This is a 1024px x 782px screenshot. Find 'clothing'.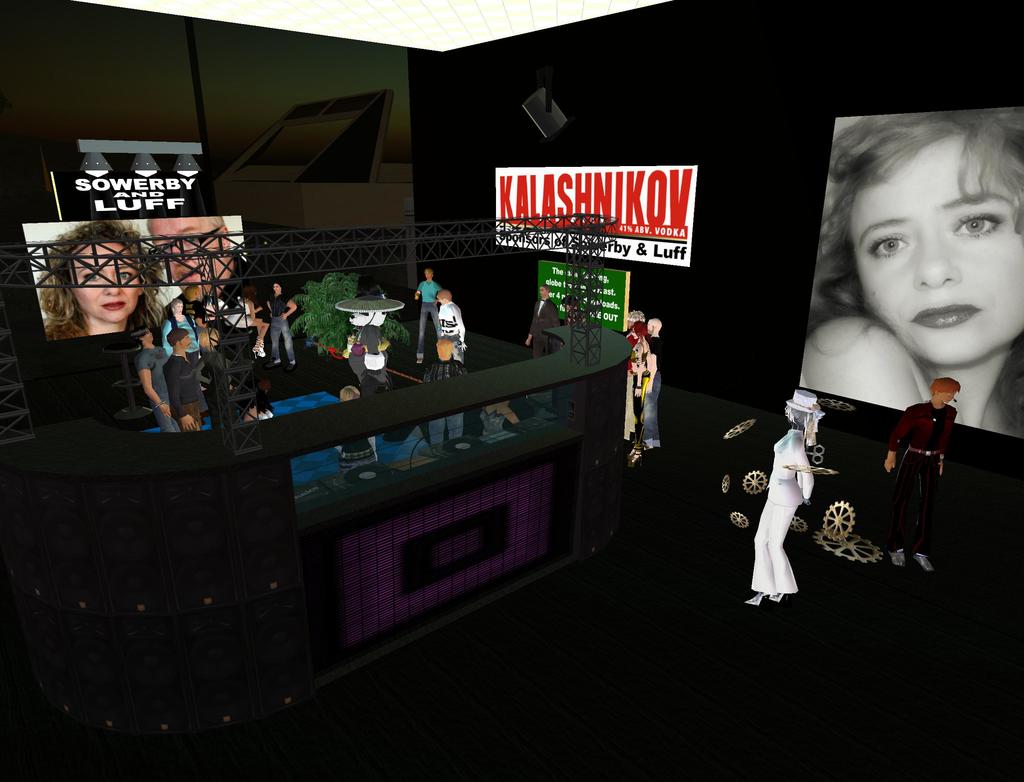
Bounding box: pyautogui.locateOnScreen(267, 291, 294, 361).
